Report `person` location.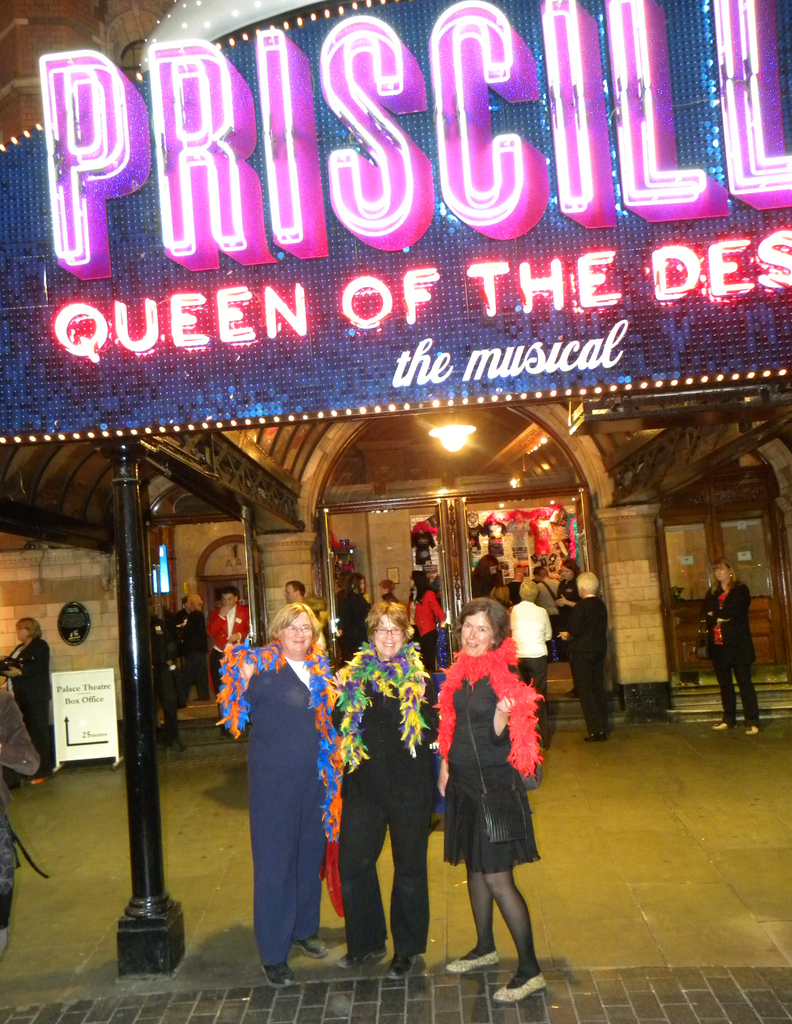
Report: region(0, 671, 40, 813).
